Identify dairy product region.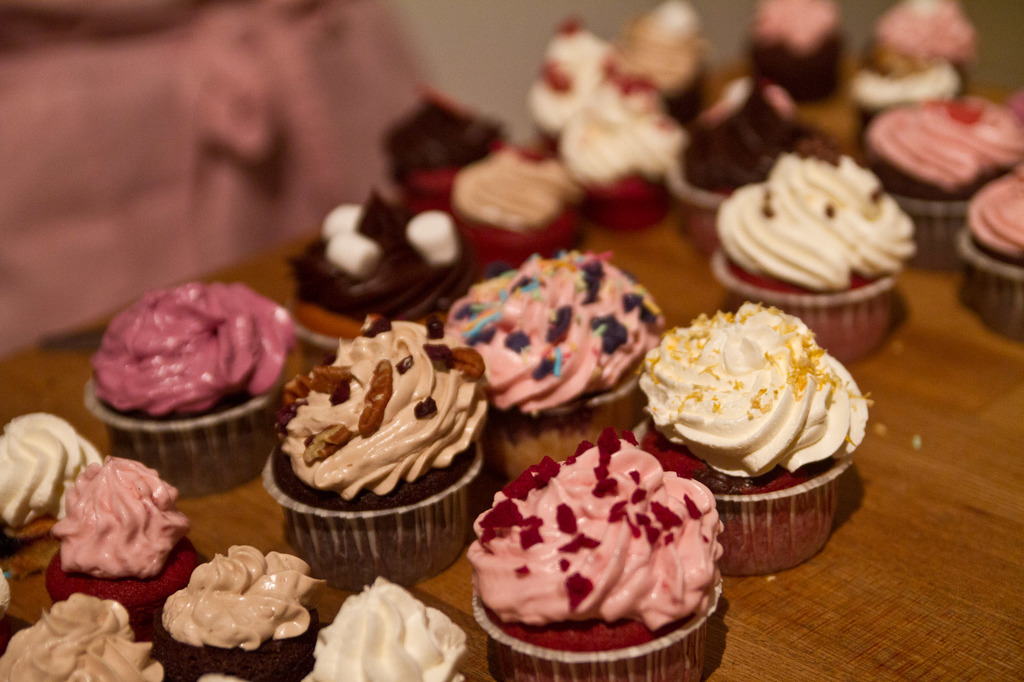
Region: locate(436, 240, 673, 404).
